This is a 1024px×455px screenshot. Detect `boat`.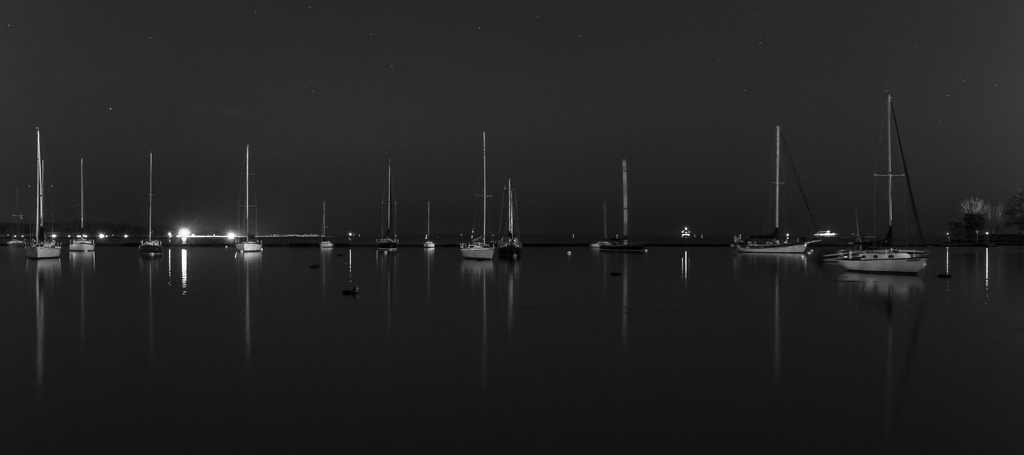
140,153,173,258.
